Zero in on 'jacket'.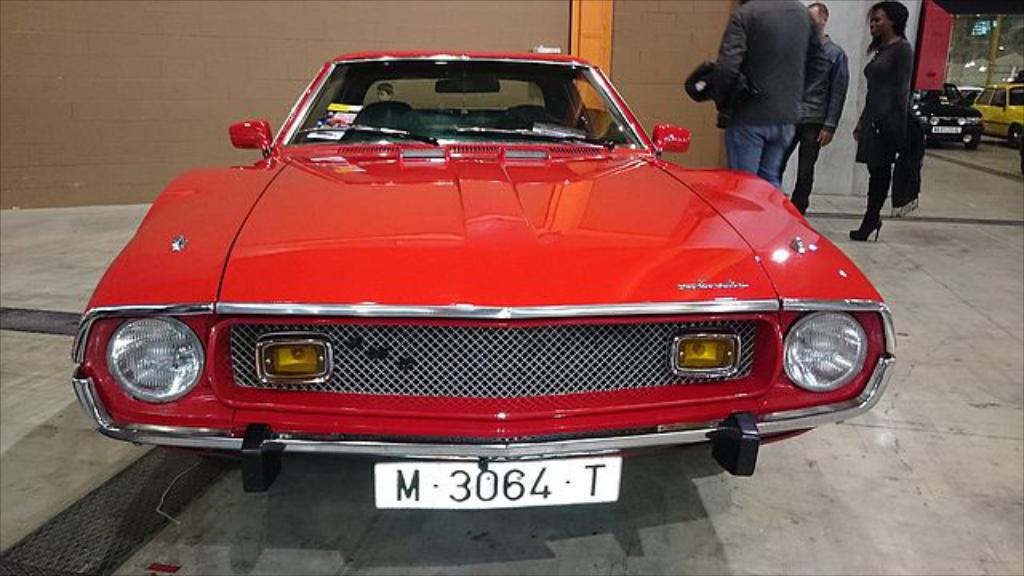
Zeroed in: region(710, 10, 819, 130).
